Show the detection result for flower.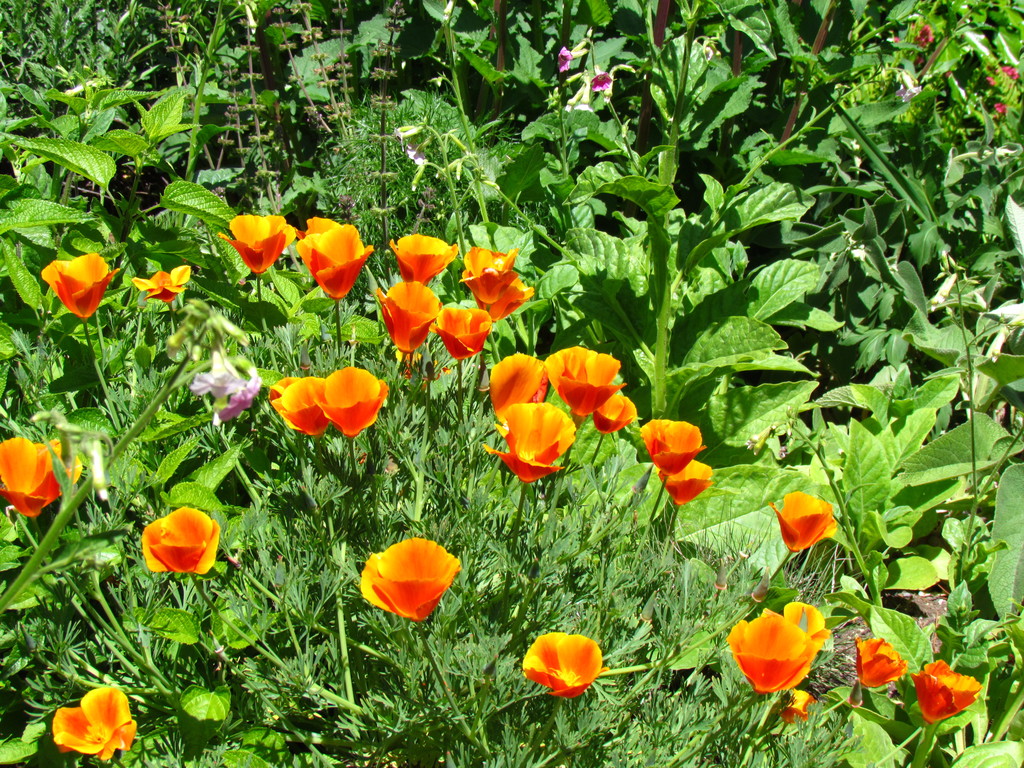
<bbox>217, 214, 298, 277</bbox>.
